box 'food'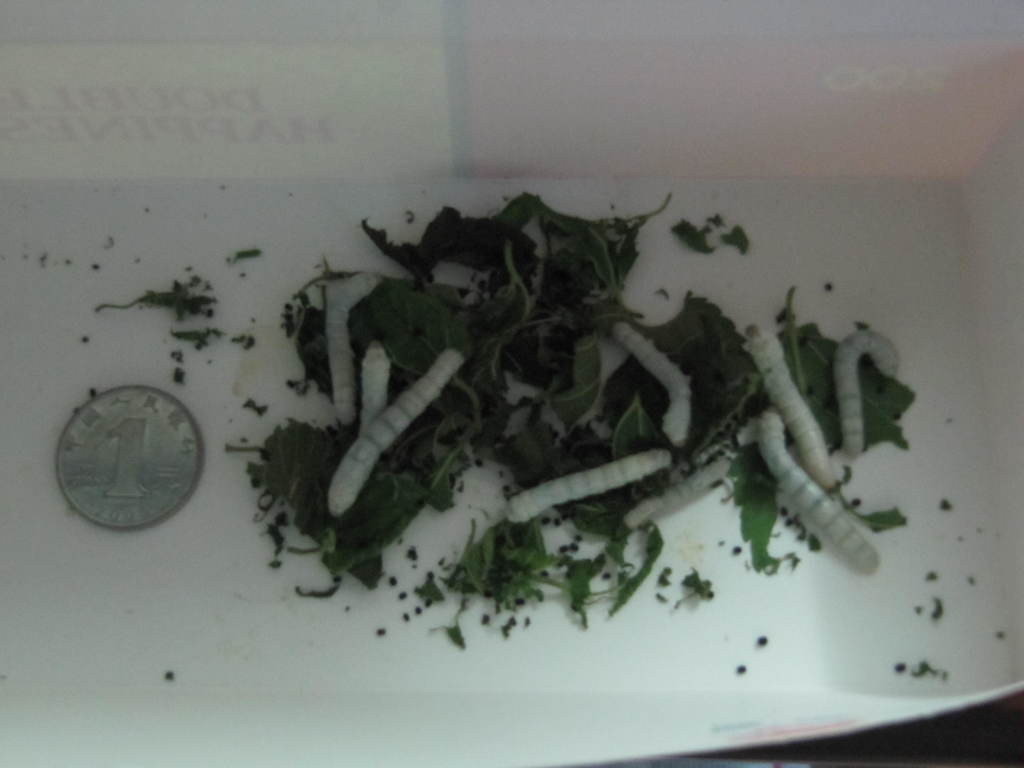
region(163, 671, 176, 680)
